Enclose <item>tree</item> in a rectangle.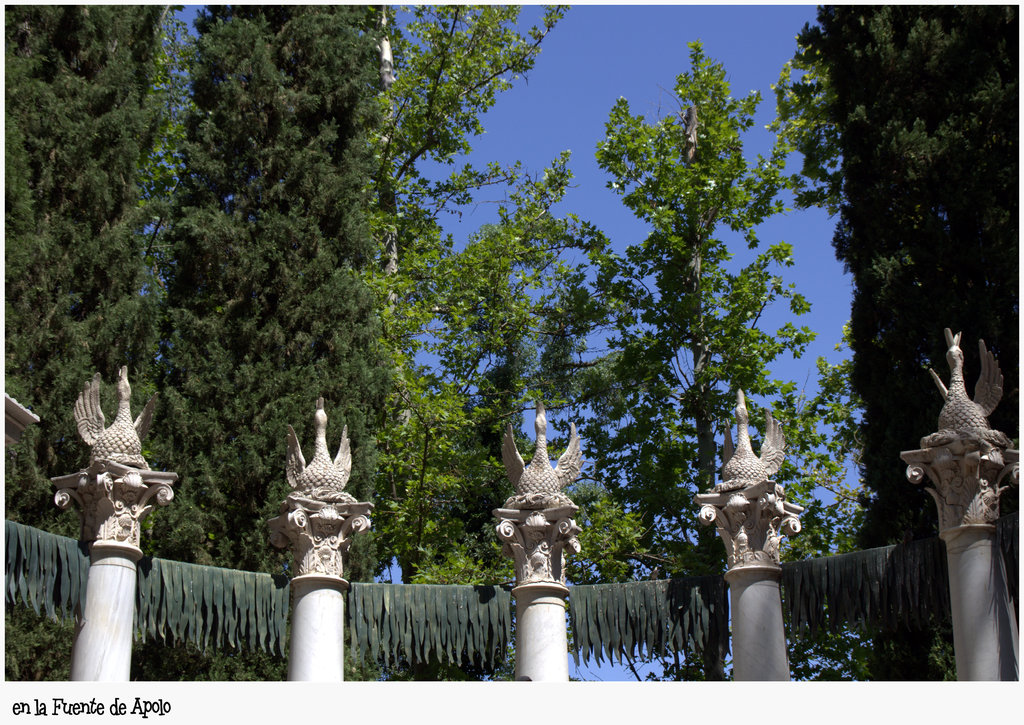
[left=571, top=54, right=841, bottom=620].
